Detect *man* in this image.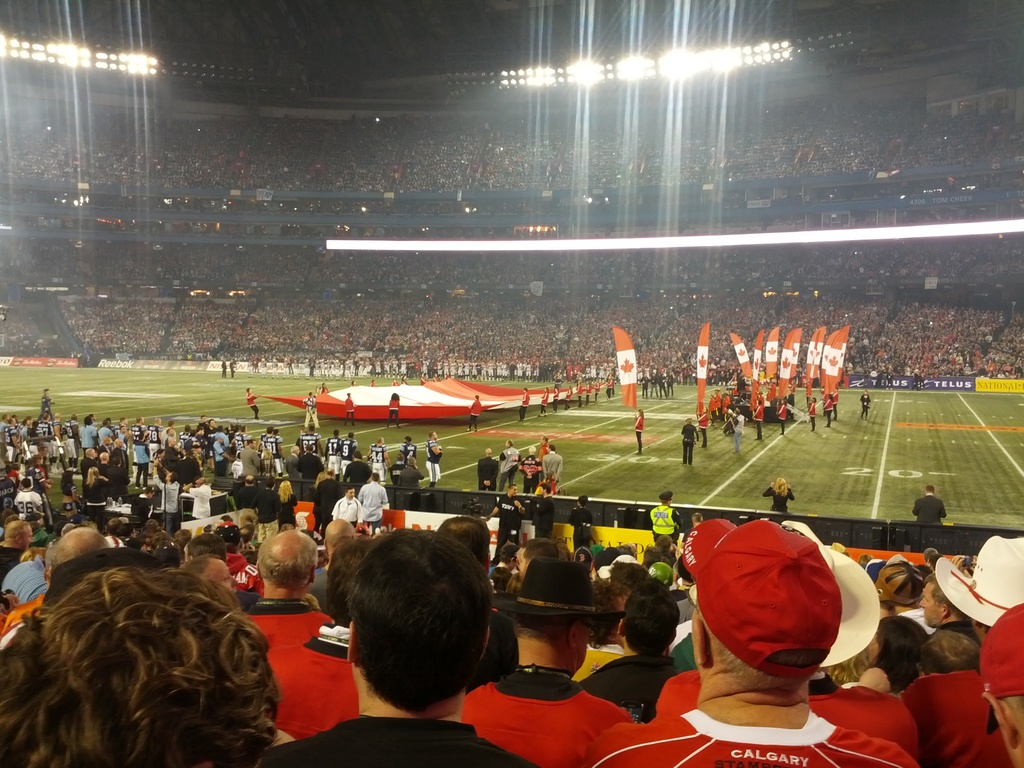
Detection: select_region(495, 438, 521, 493).
